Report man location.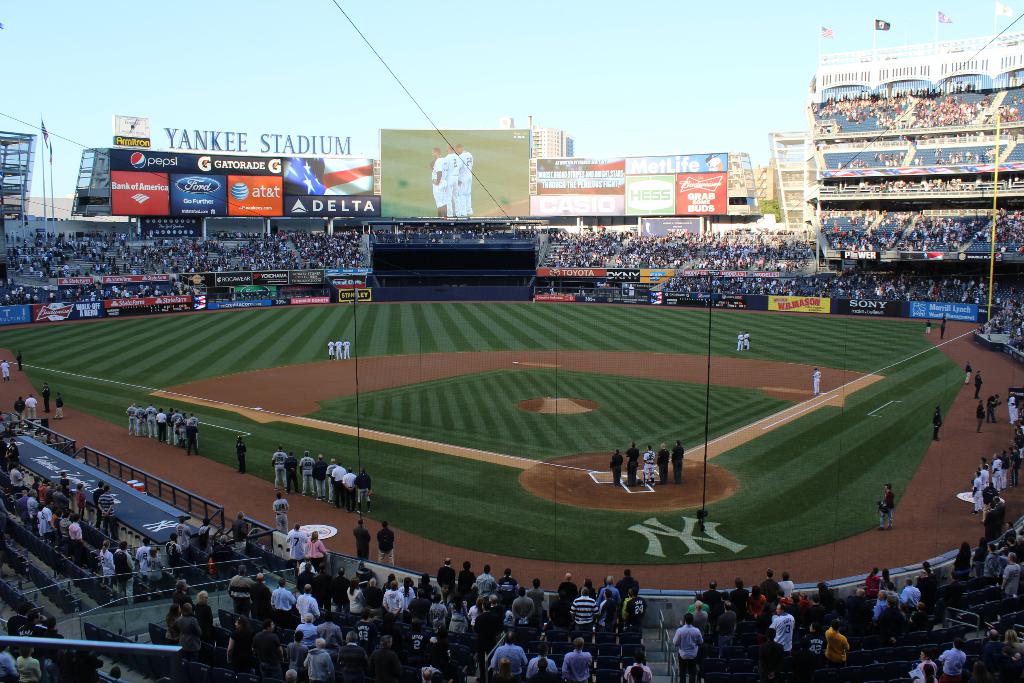
Report: 15, 490, 29, 527.
